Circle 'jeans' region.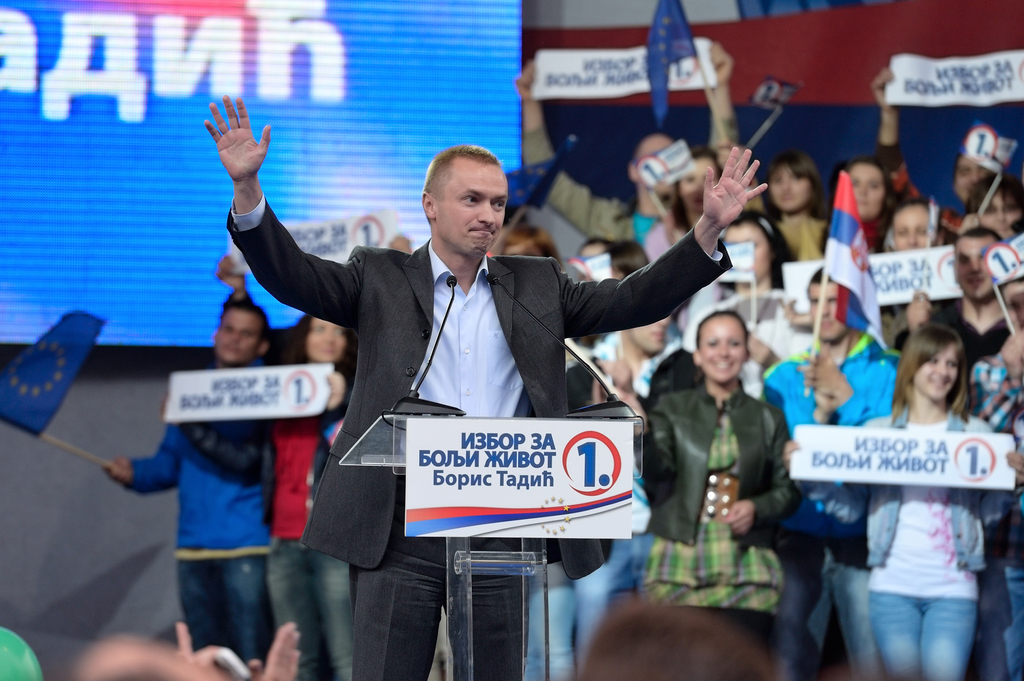
Region: x1=866 y1=594 x2=996 y2=664.
